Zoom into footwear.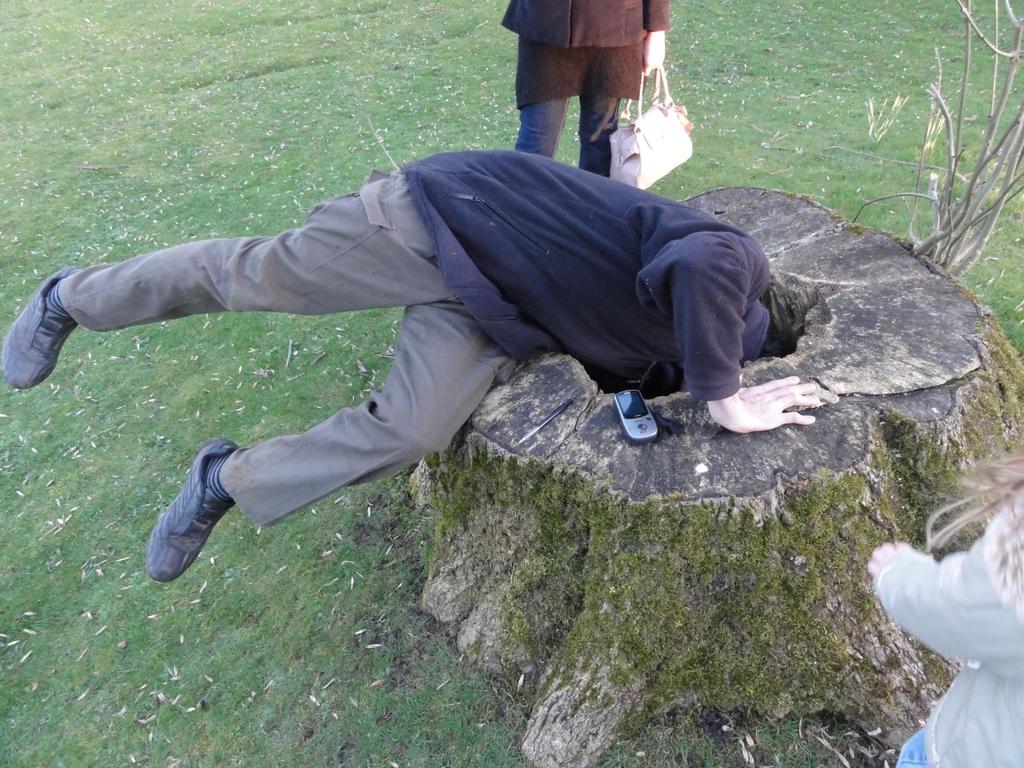
Zoom target: x1=1 y1=265 x2=84 y2=392.
